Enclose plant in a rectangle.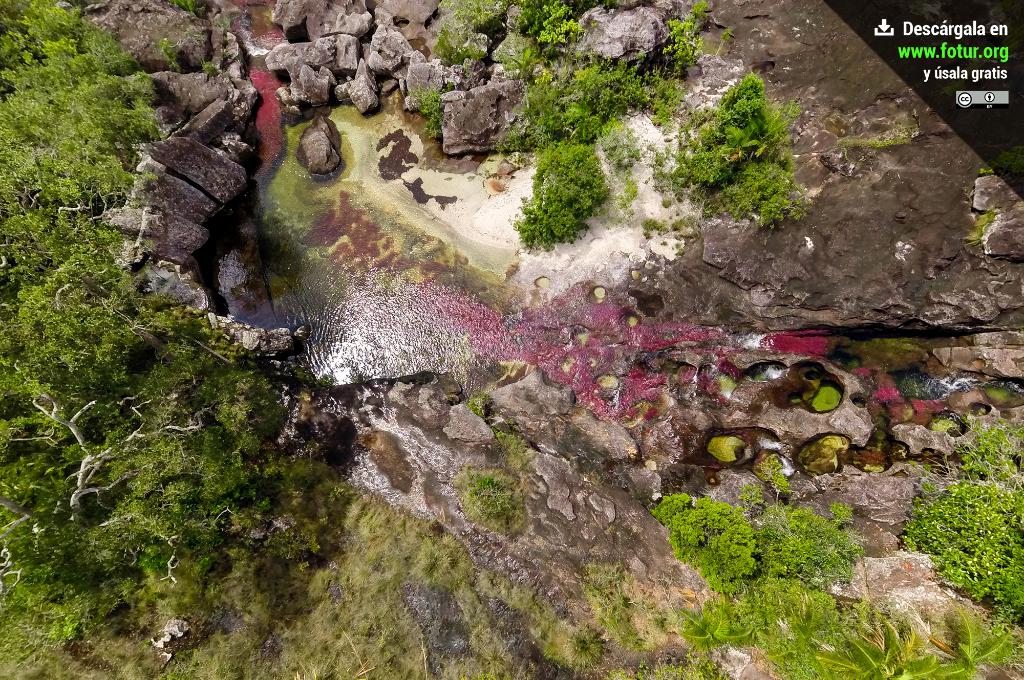
crop(919, 603, 1014, 679).
